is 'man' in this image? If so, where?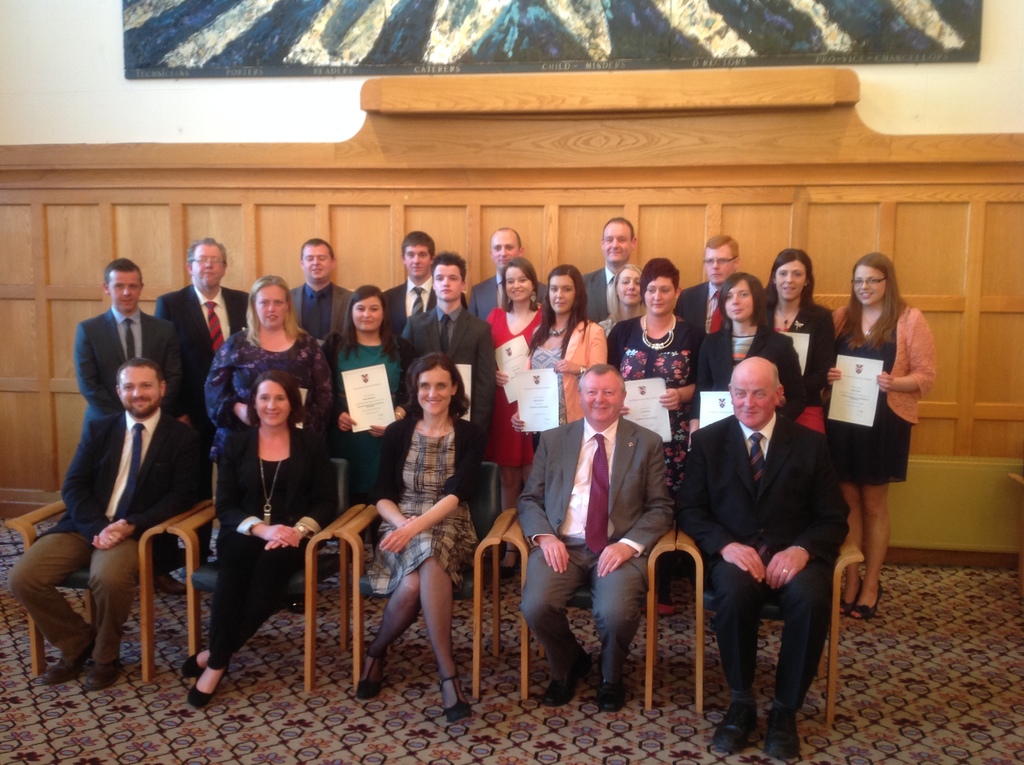
Yes, at bbox=[516, 363, 676, 711].
